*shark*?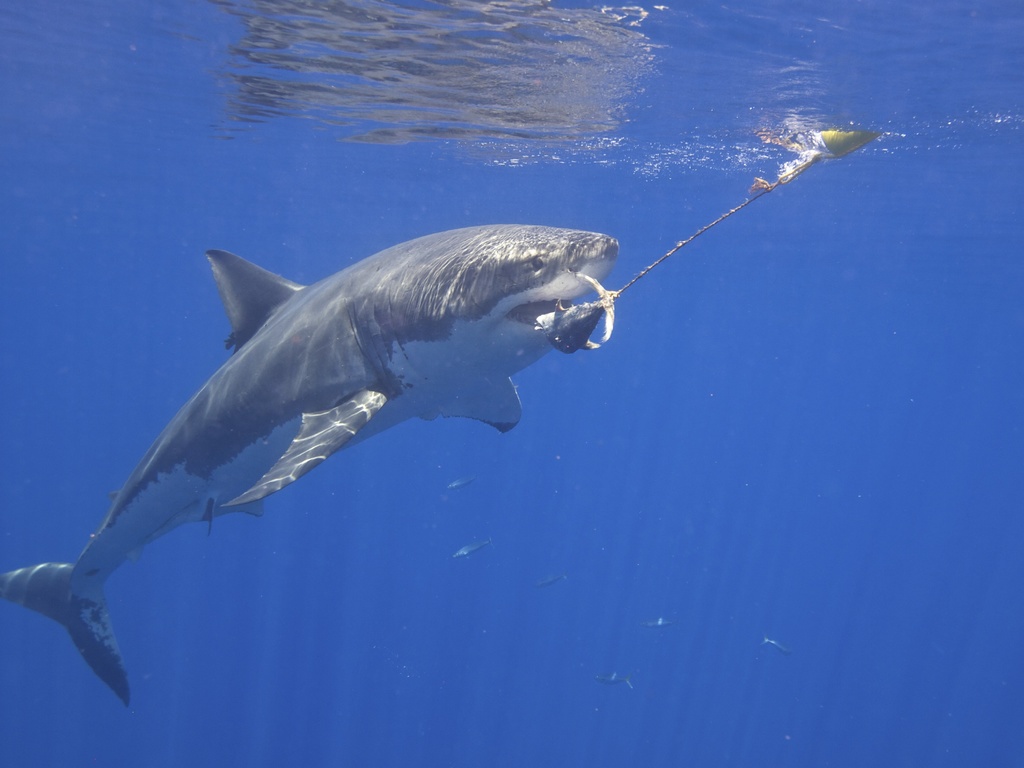
rect(0, 224, 618, 708)
